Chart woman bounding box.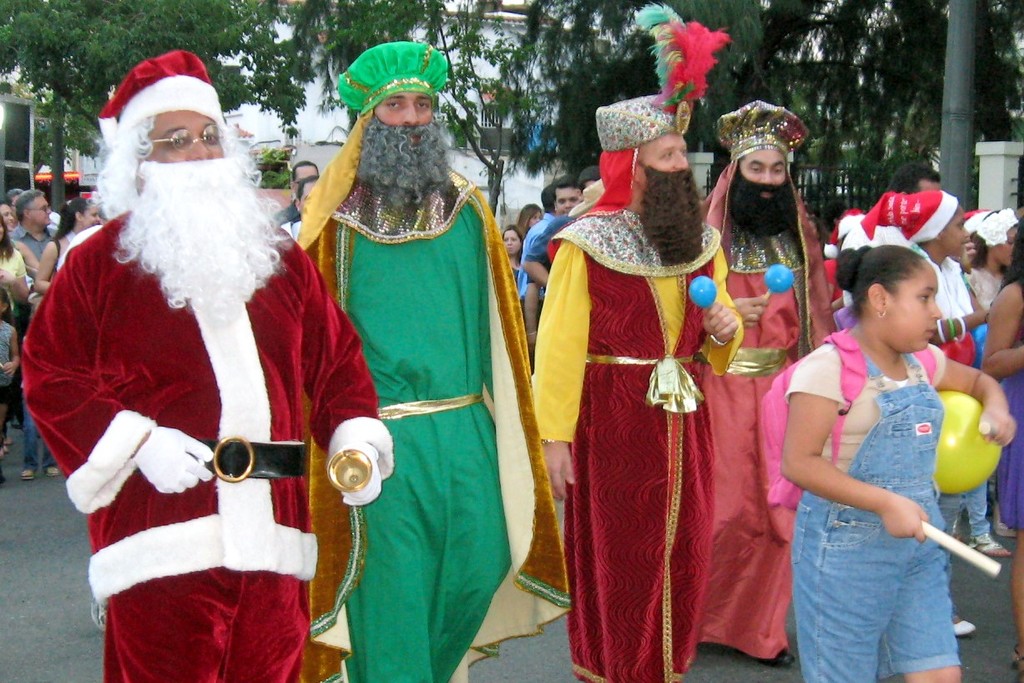
Charted: l=782, t=243, r=1017, b=682.
